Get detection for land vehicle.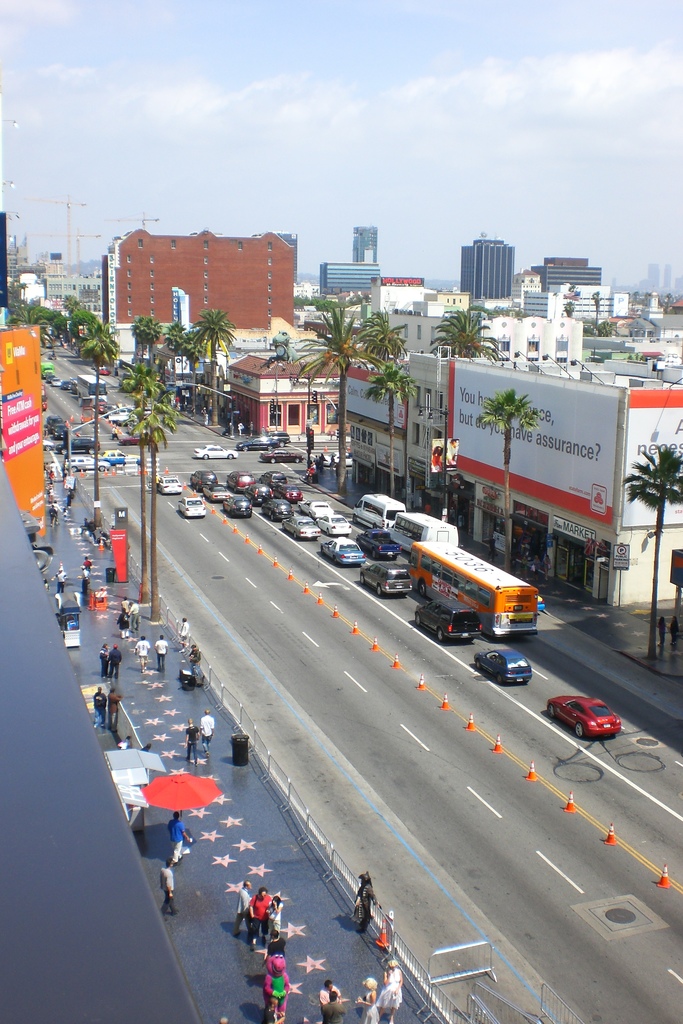
Detection: (x1=282, y1=483, x2=298, y2=497).
